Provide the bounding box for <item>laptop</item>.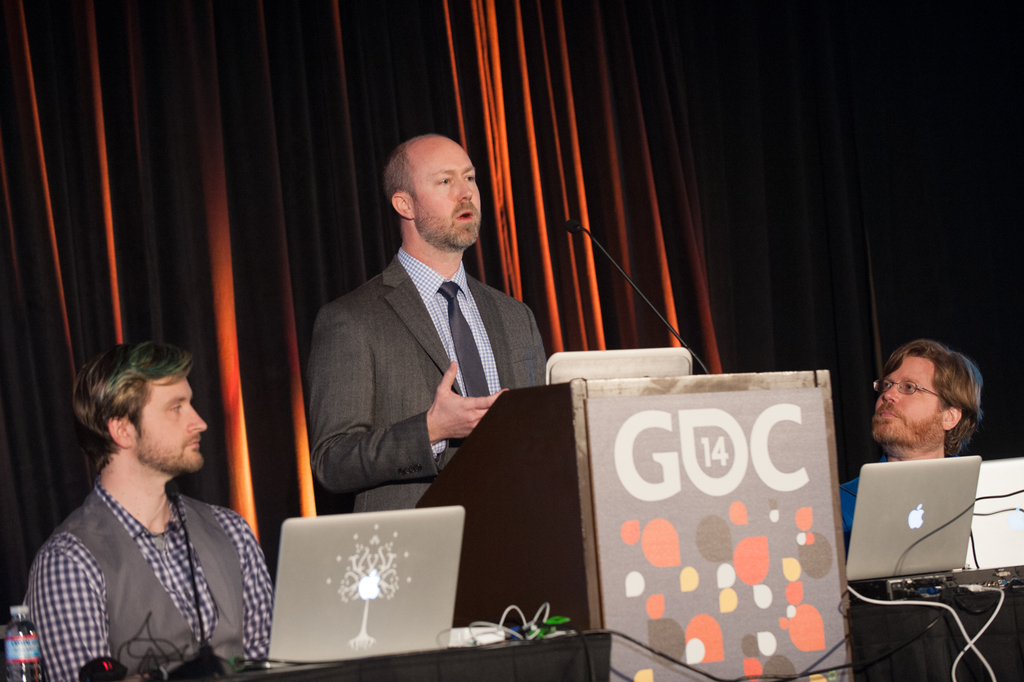
region(262, 513, 471, 667).
